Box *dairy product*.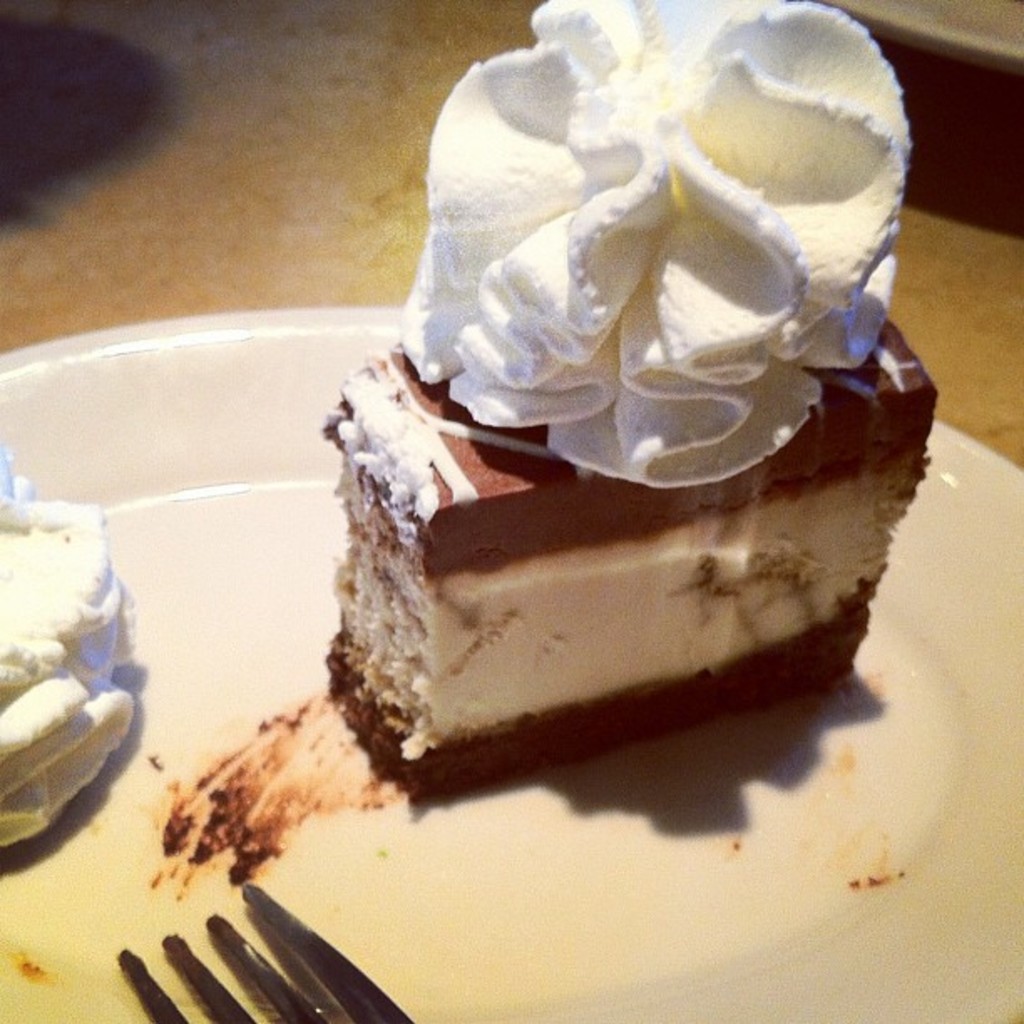
region(0, 489, 152, 852).
